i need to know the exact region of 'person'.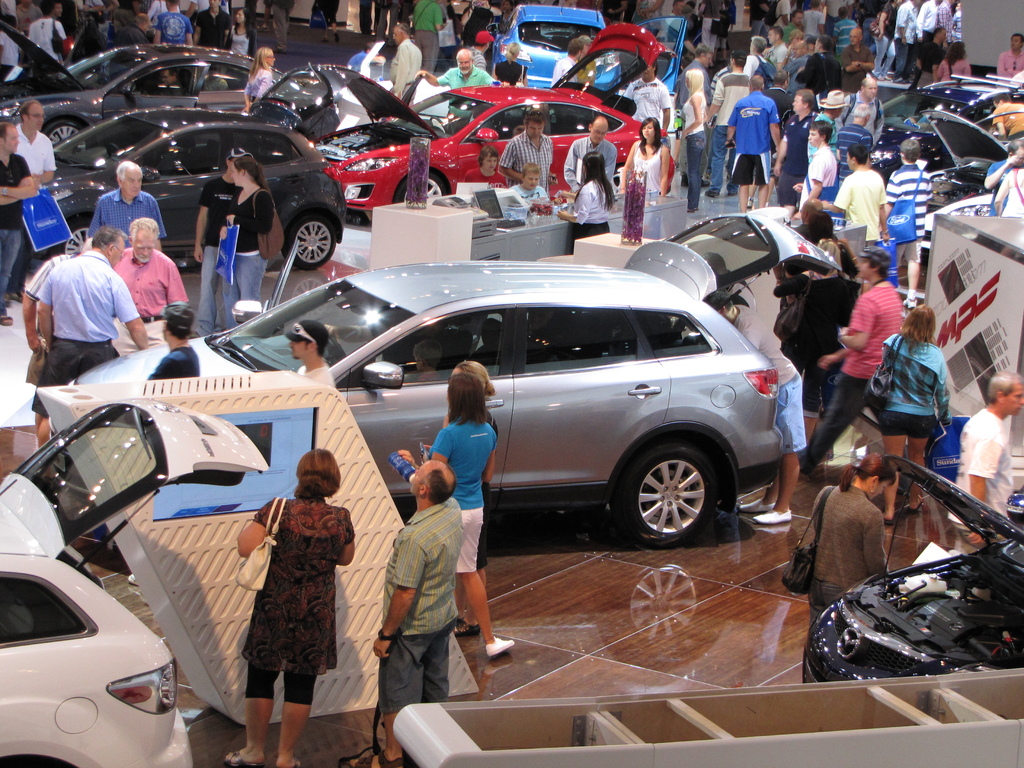
Region: select_region(278, 314, 342, 392).
